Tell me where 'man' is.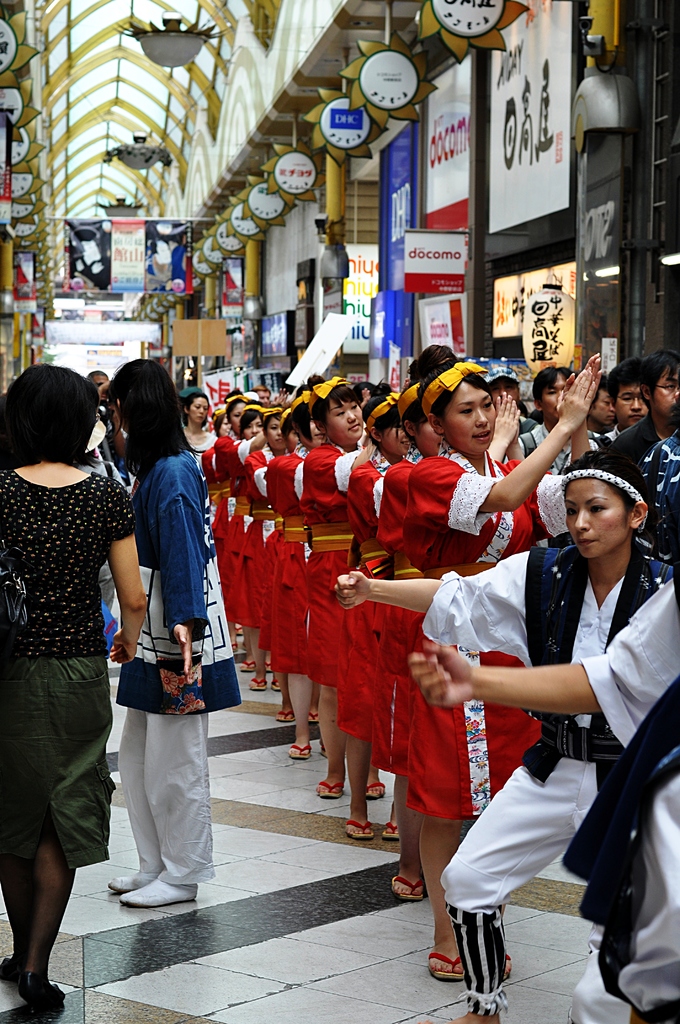
'man' is at <bbox>563, 355, 679, 556</bbox>.
